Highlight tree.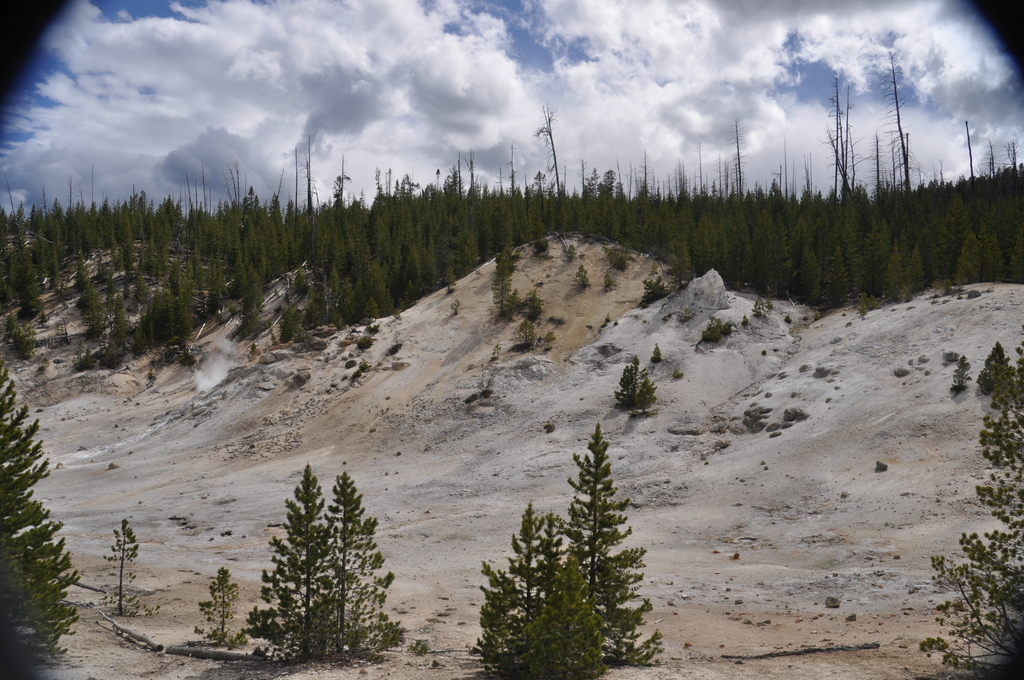
Highlighted region: 924/337/1023/679.
